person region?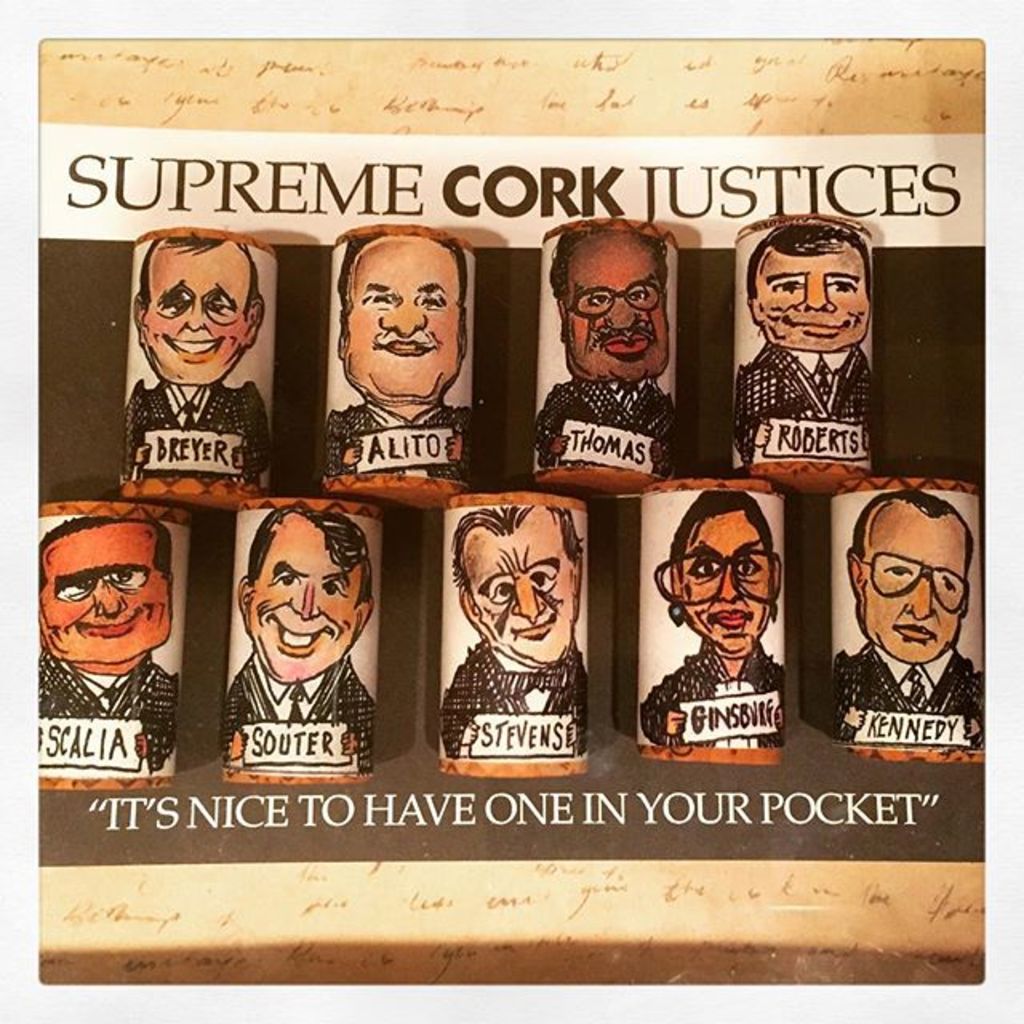
[left=208, top=475, right=371, bottom=798]
